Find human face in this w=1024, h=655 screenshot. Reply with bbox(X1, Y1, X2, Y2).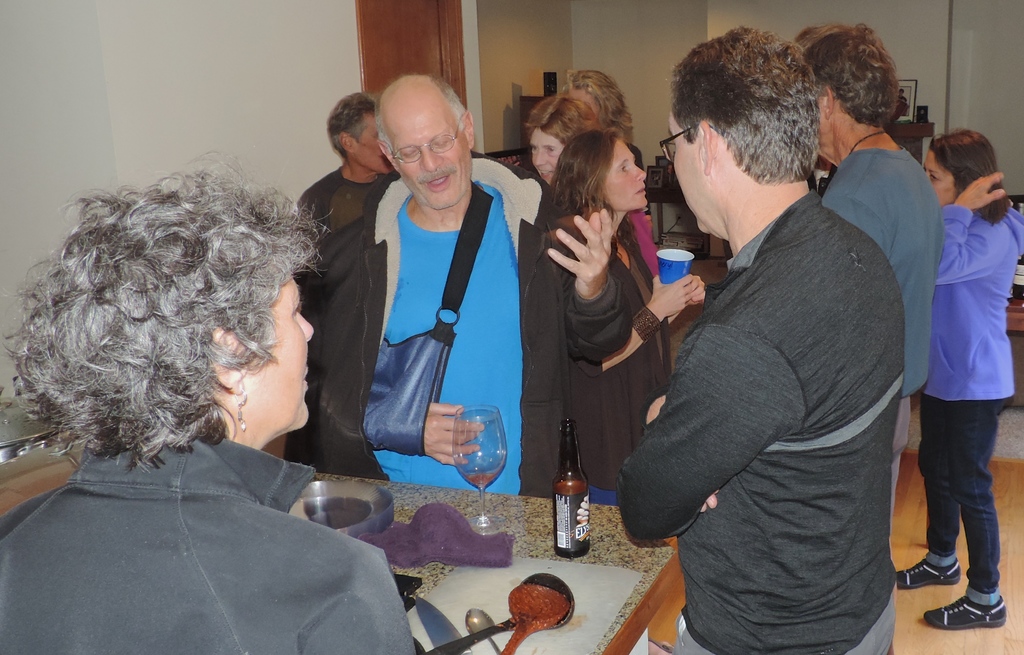
bbox(237, 266, 316, 426).
